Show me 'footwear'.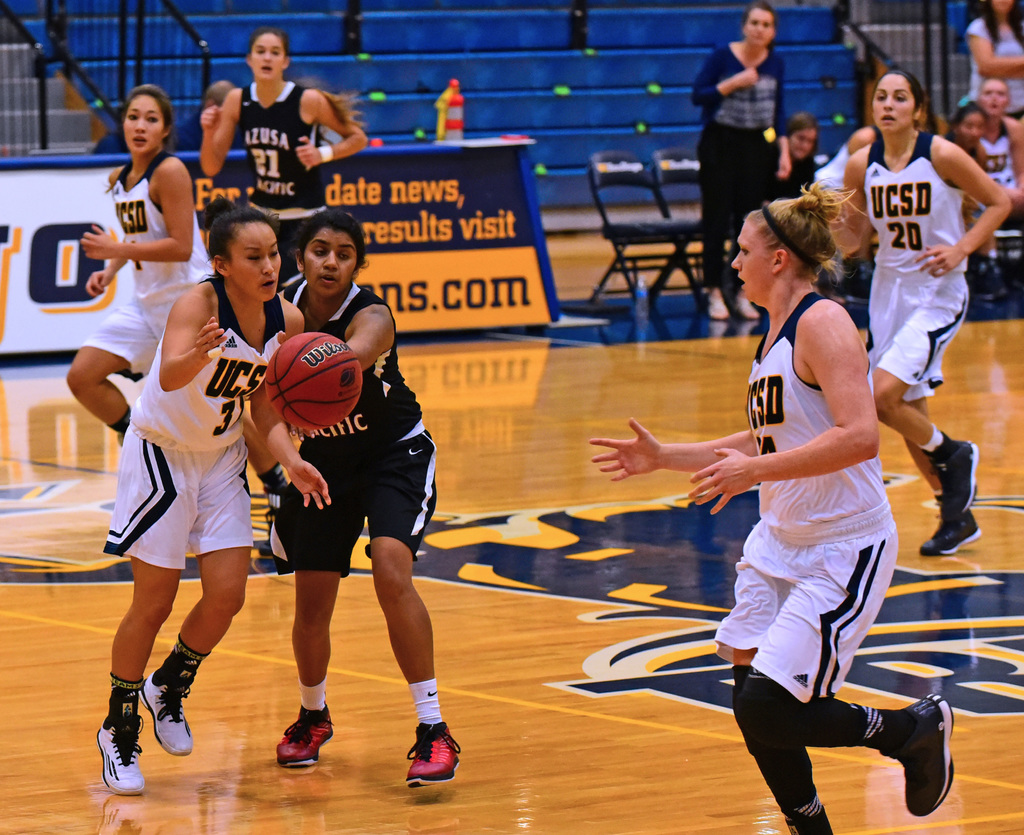
'footwear' is here: locate(731, 292, 761, 319).
